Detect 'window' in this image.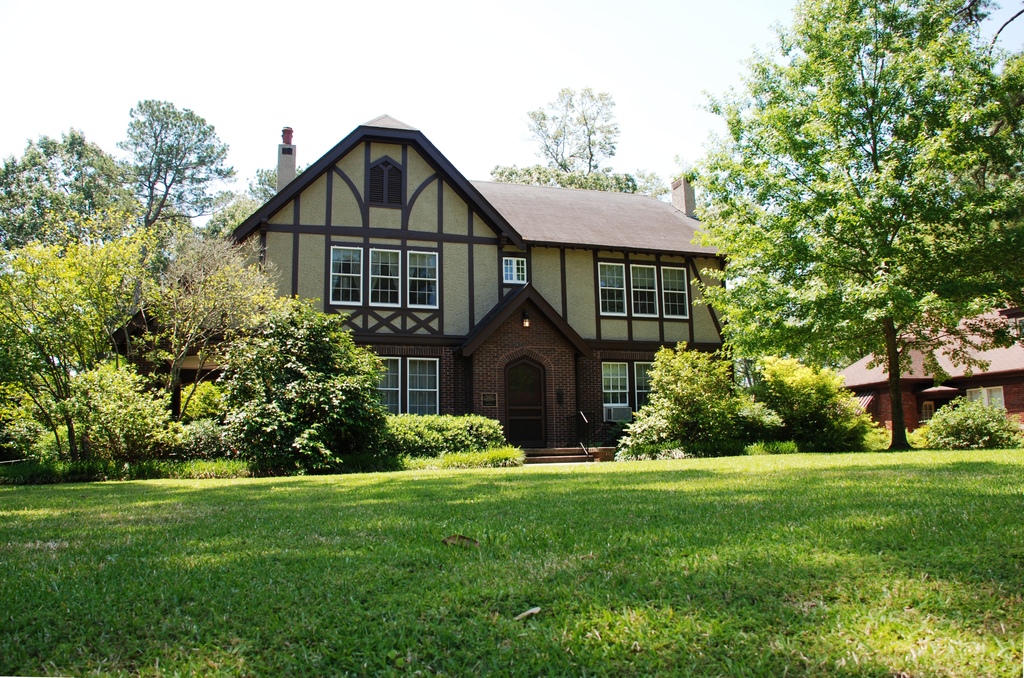
Detection: (916,397,934,422).
